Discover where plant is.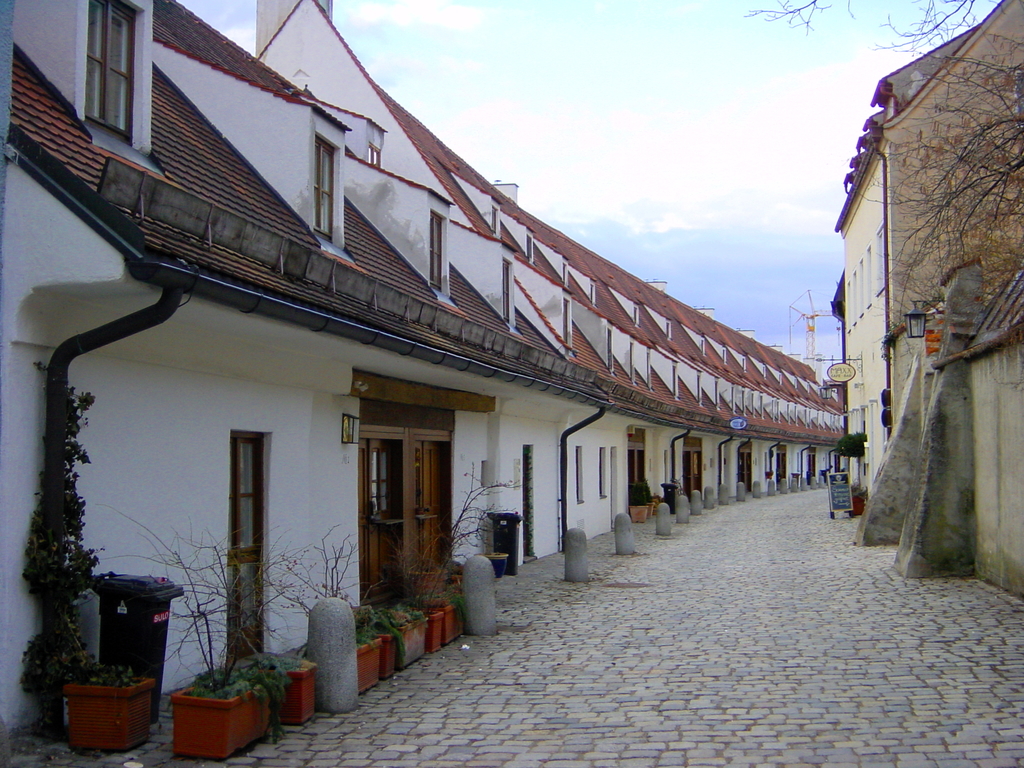
Discovered at <box>848,474,869,495</box>.
